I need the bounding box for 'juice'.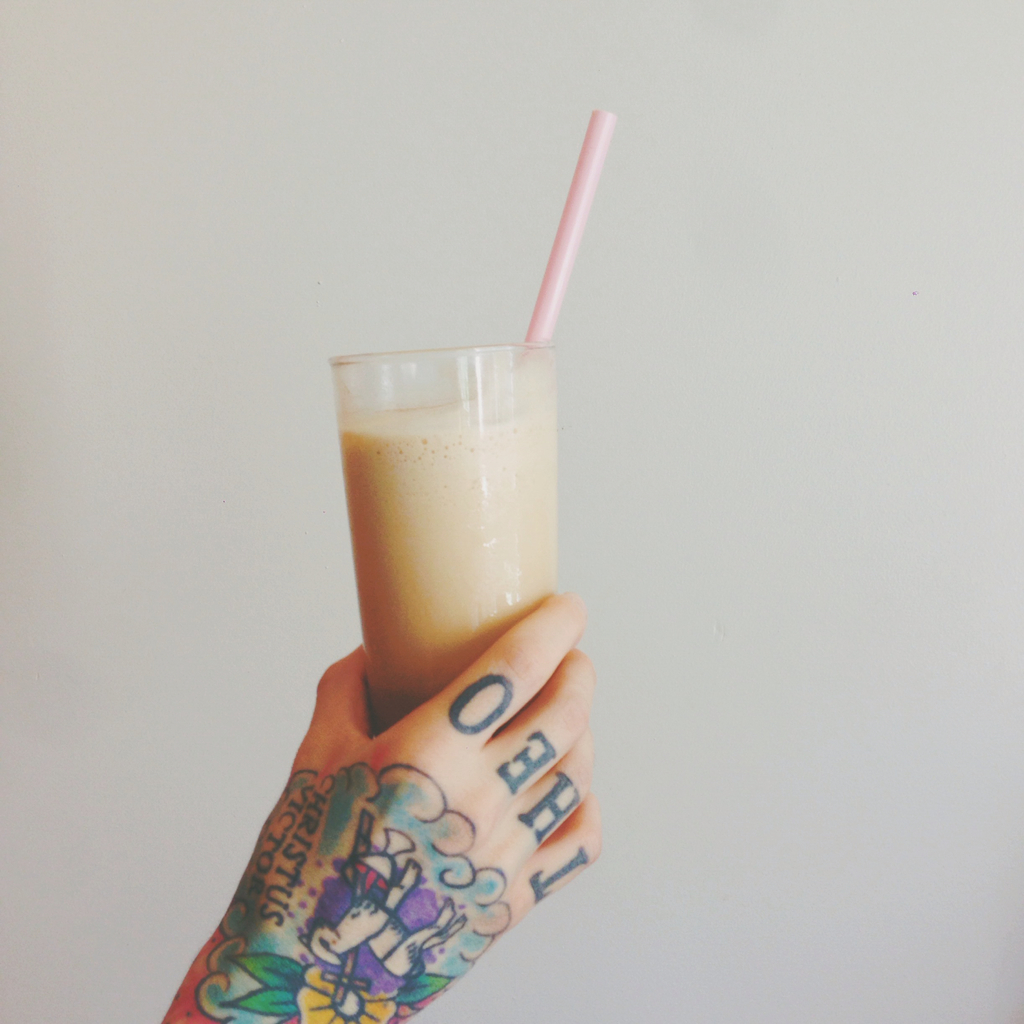
Here it is: (x1=317, y1=348, x2=580, y2=713).
